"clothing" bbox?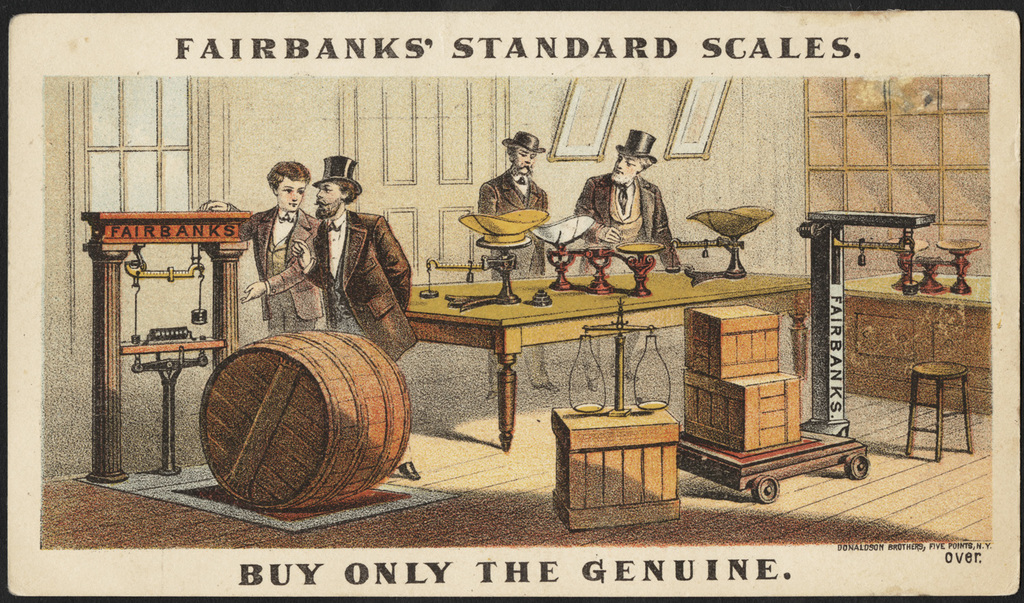
<region>476, 177, 552, 285</region>
